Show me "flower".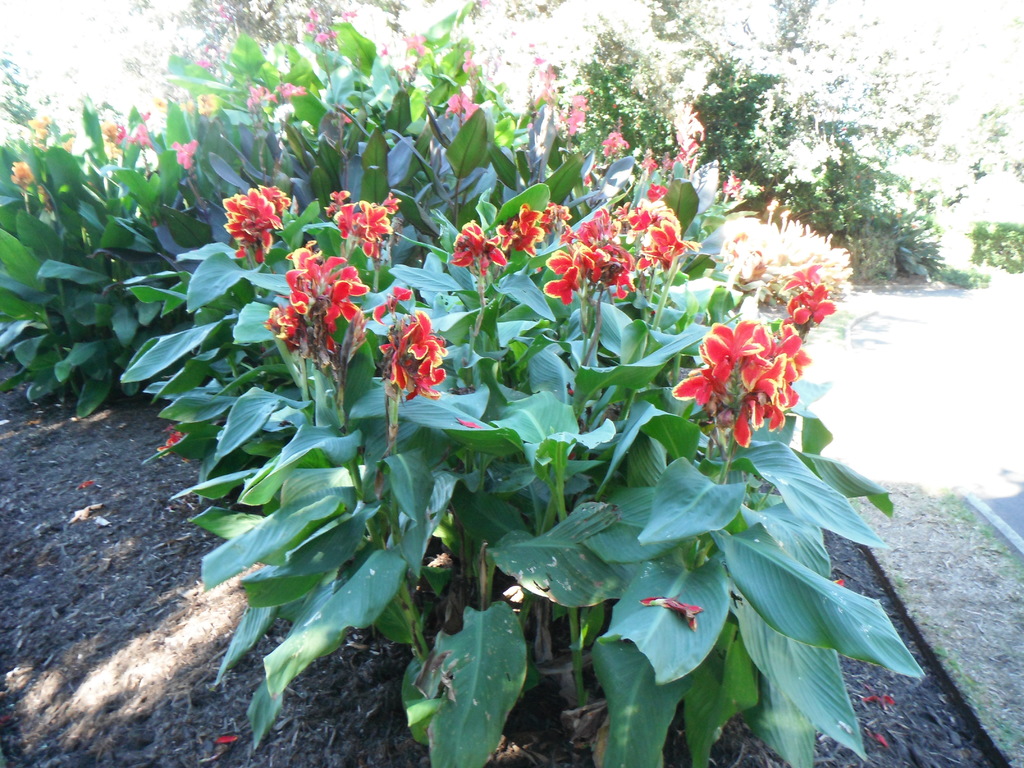
"flower" is here: (305,4,356,51).
